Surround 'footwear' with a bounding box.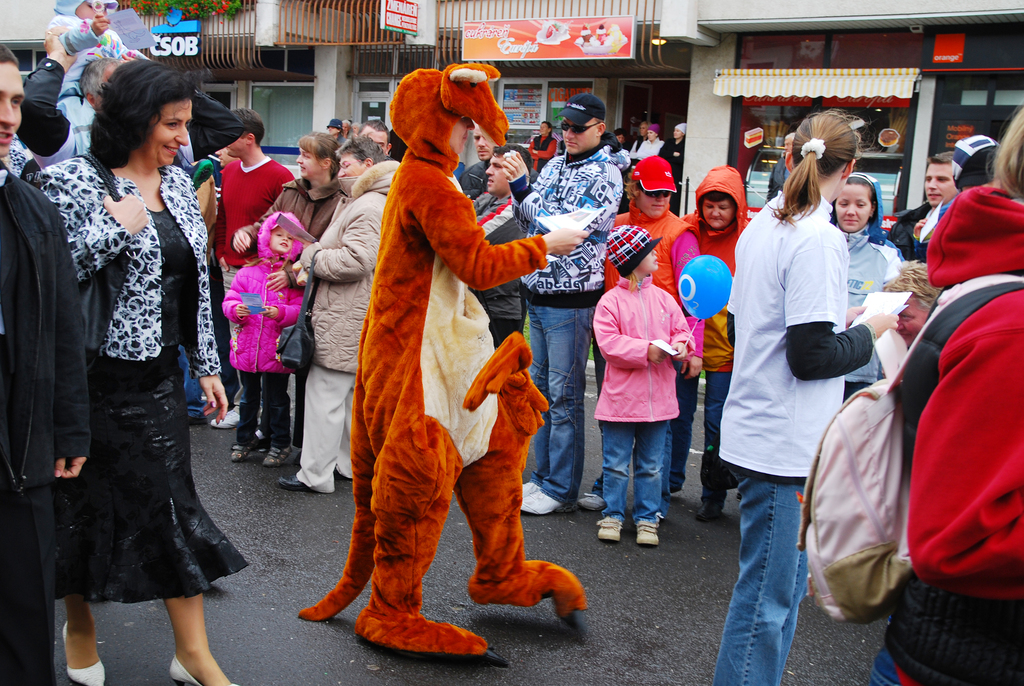
detection(638, 519, 664, 550).
